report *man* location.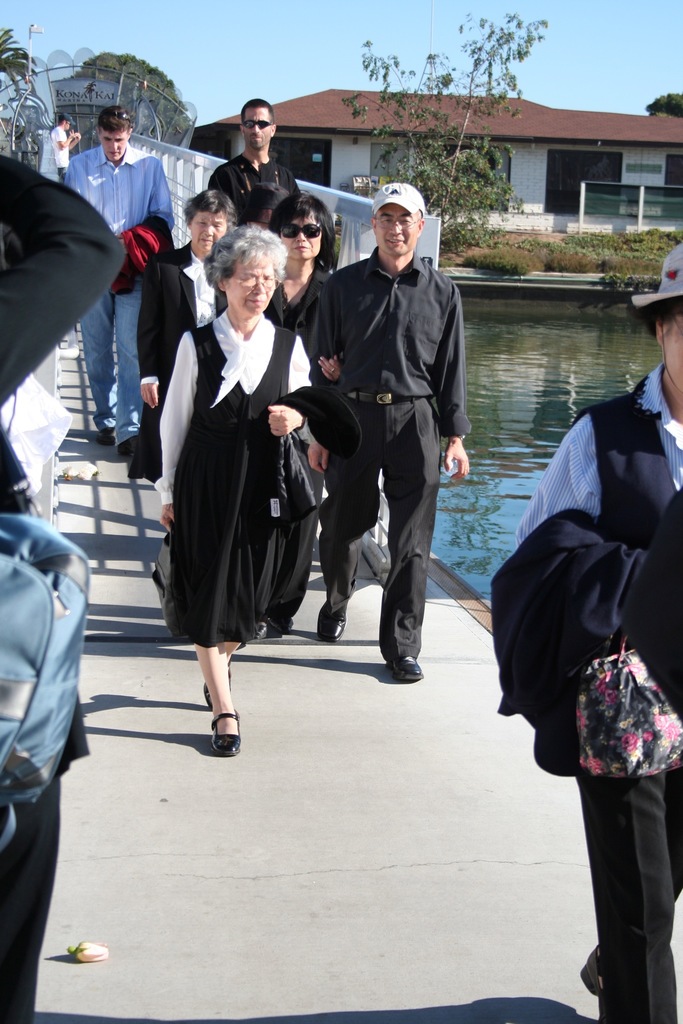
Report: {"left": 205, "top": 101, "right": 296, "bottom": 228}.
